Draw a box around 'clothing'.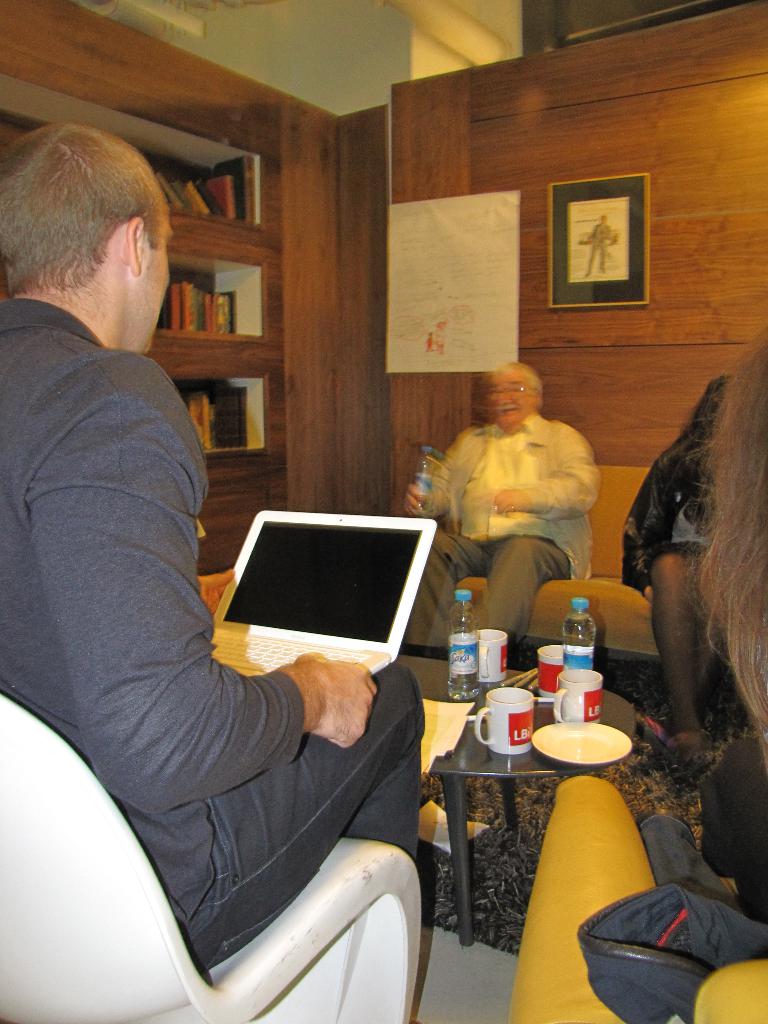
{"x1": 420, "y1": 397, "x2": 602, "y2": 652}.
